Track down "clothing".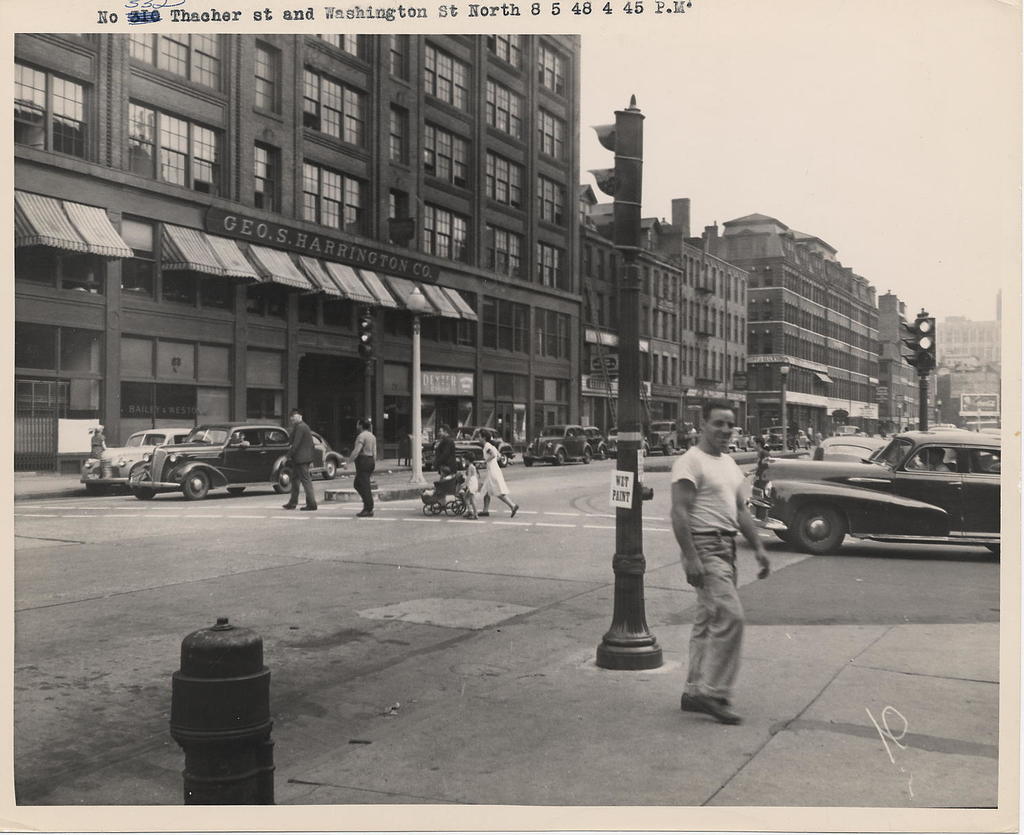
Tracked to (236, 436, 252, 447).
